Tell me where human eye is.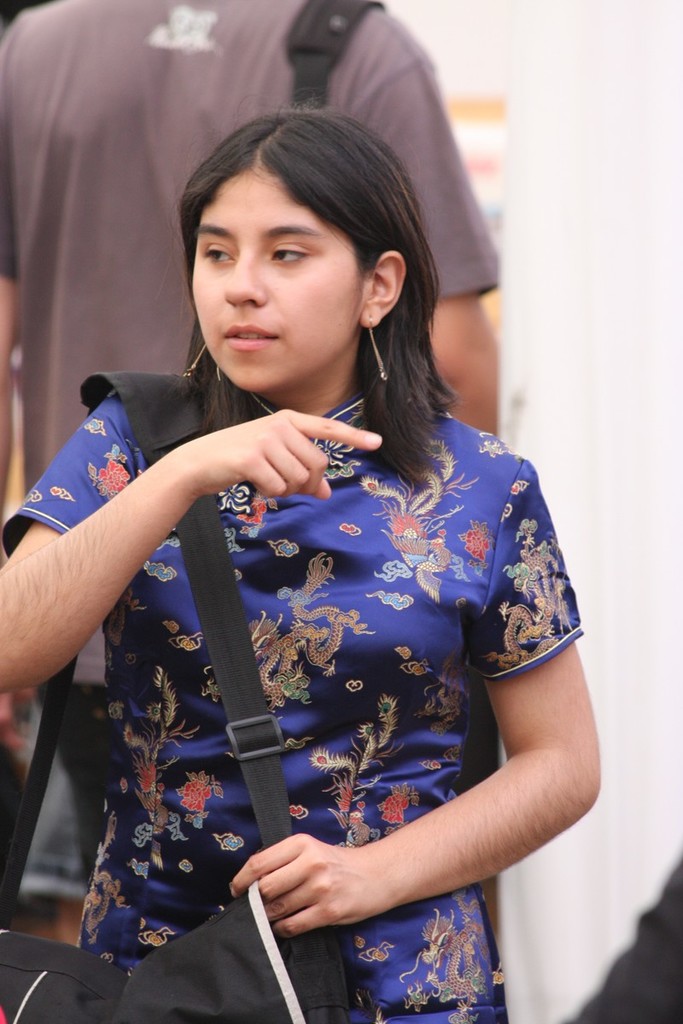
human eye is at locate(204, 240, 232, 265).
